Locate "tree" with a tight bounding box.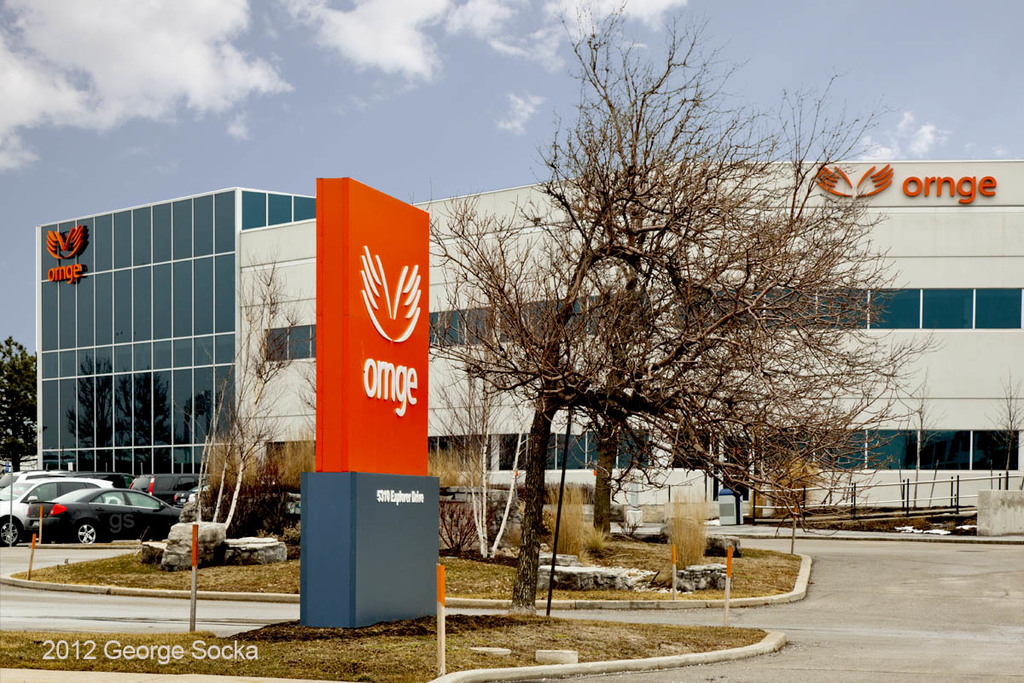
locate(189, 241, 298, 551).
